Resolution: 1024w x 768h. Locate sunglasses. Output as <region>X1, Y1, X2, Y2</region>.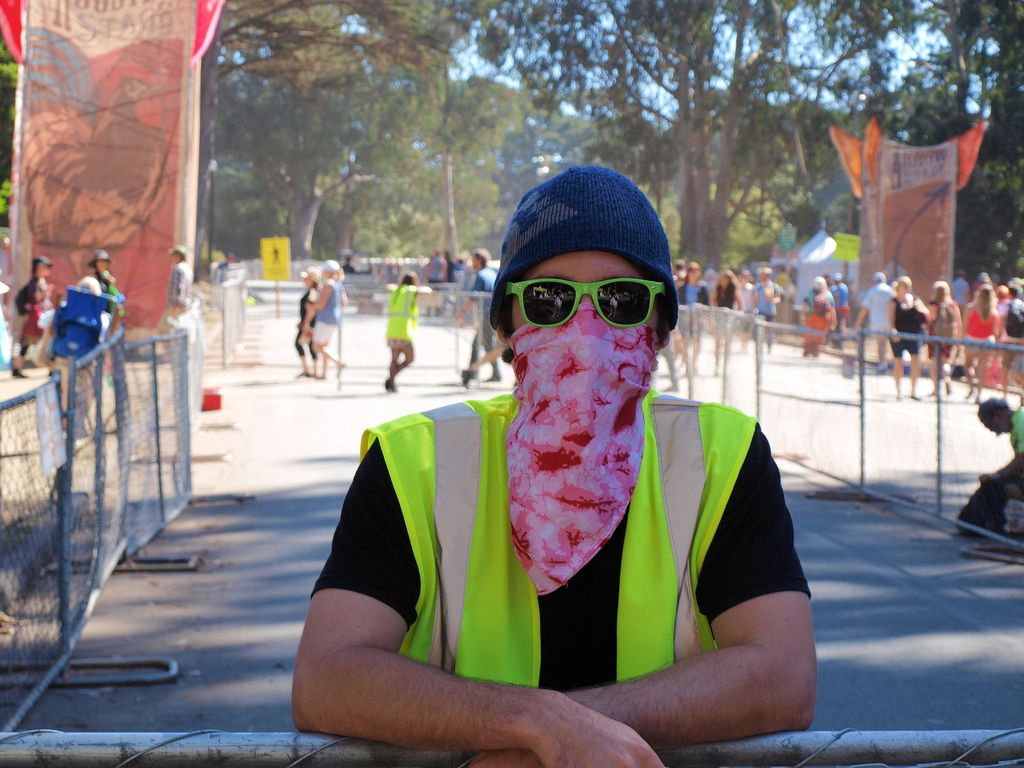
<region>507, 265, 664, 321</region>.
